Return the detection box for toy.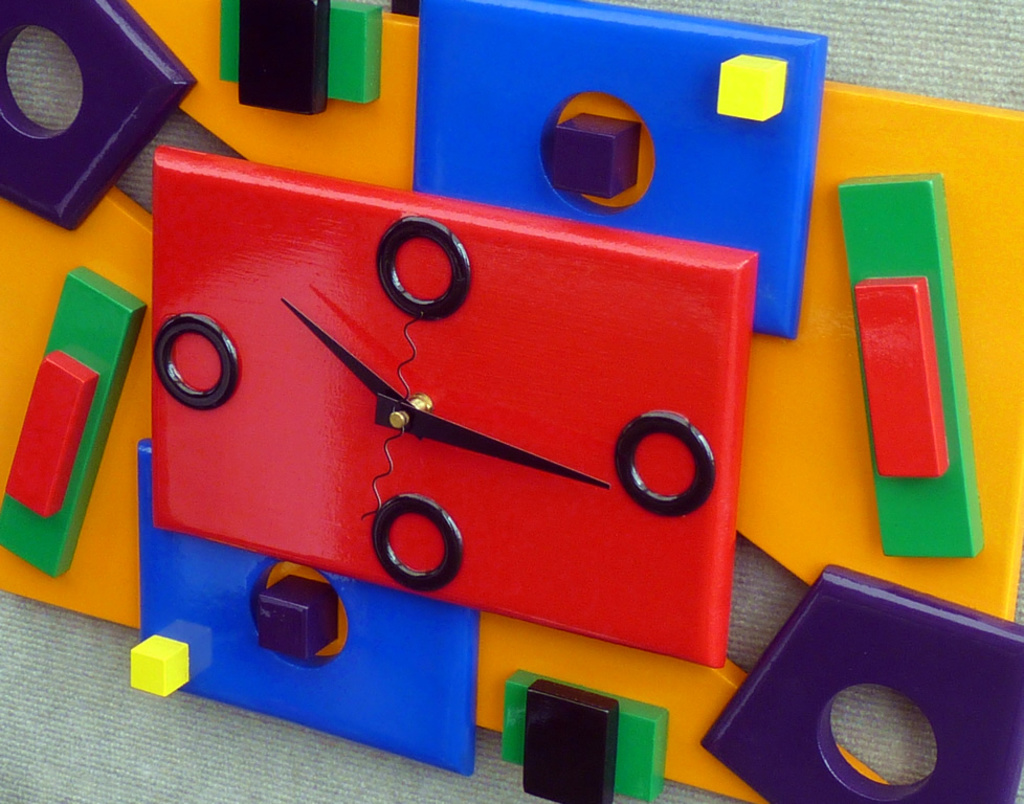
box(0, 0, 1023, 800).
